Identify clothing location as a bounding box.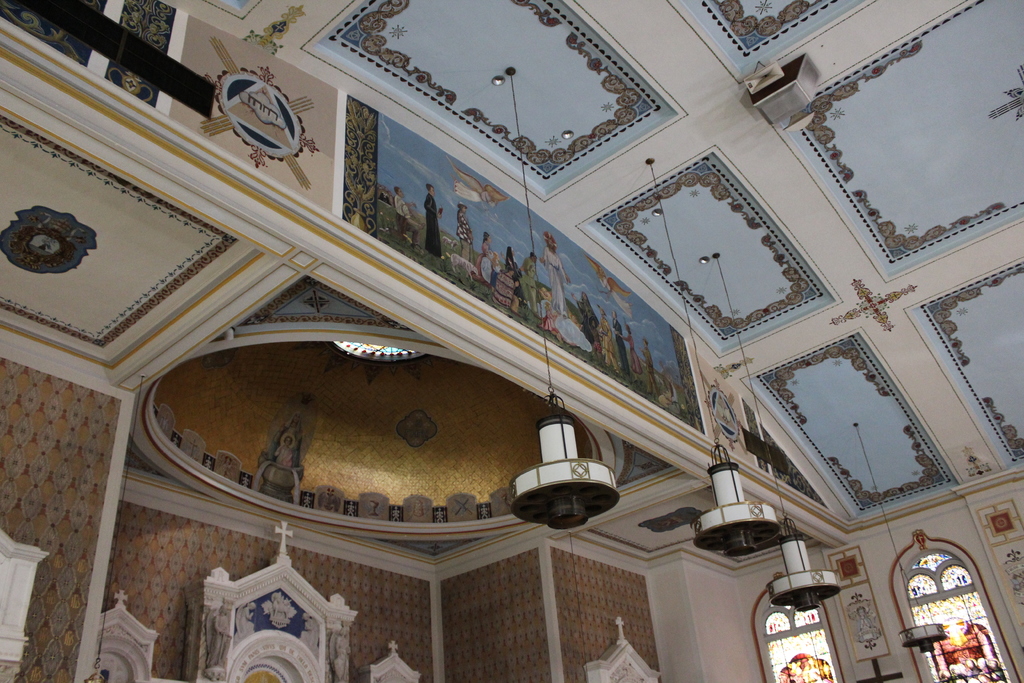
region(627, 330, 644, 381).
